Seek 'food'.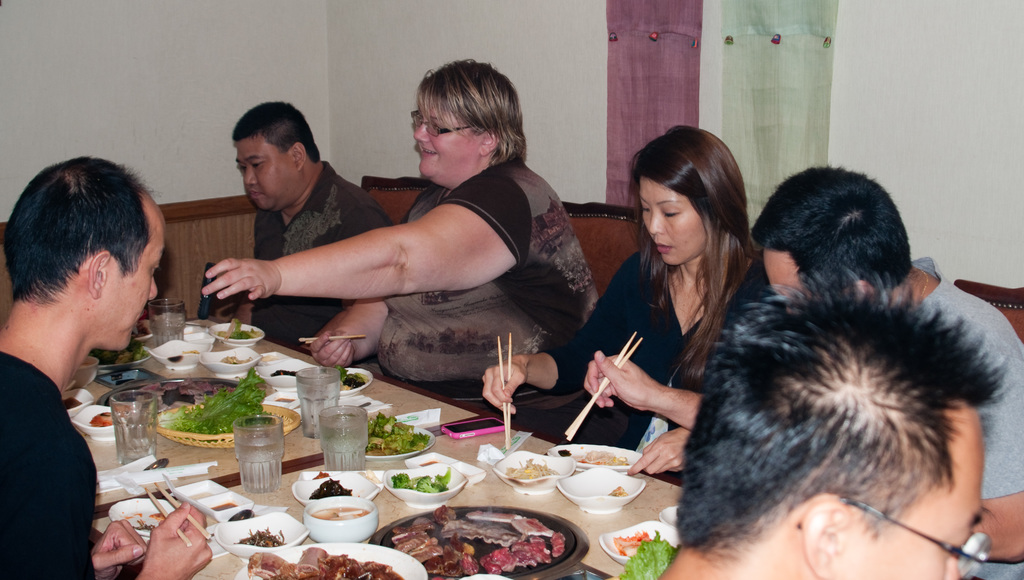
<bbox>218, 319, 263, 339</bbox>.
